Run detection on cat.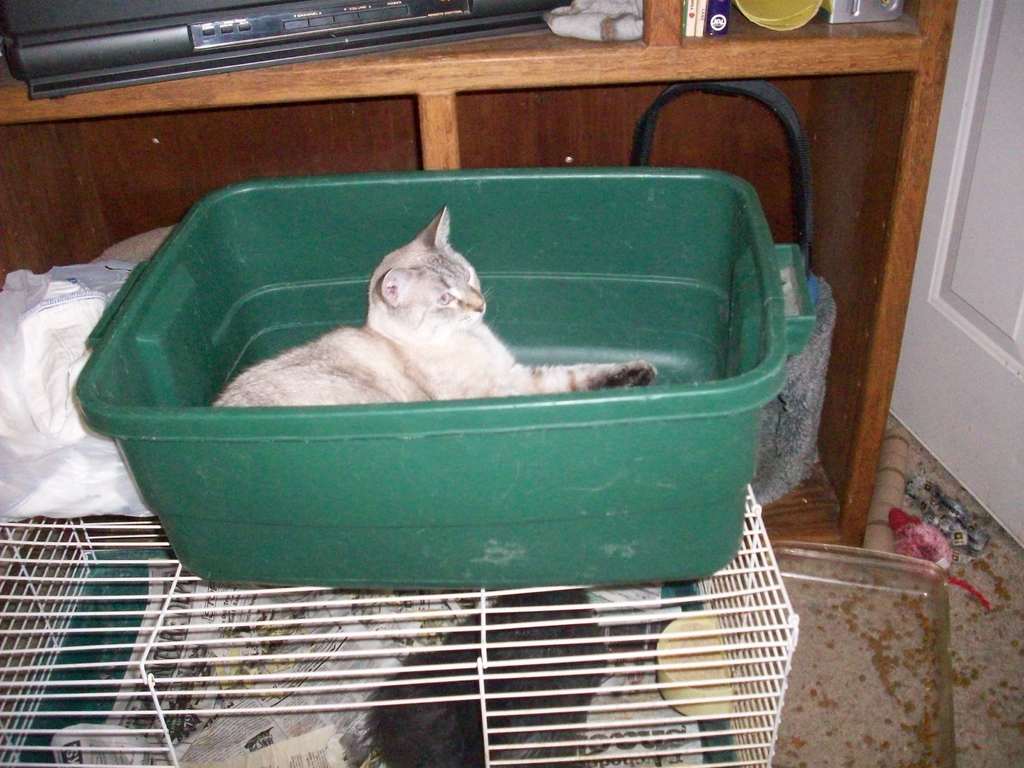
Result: 211:207:652:401.
